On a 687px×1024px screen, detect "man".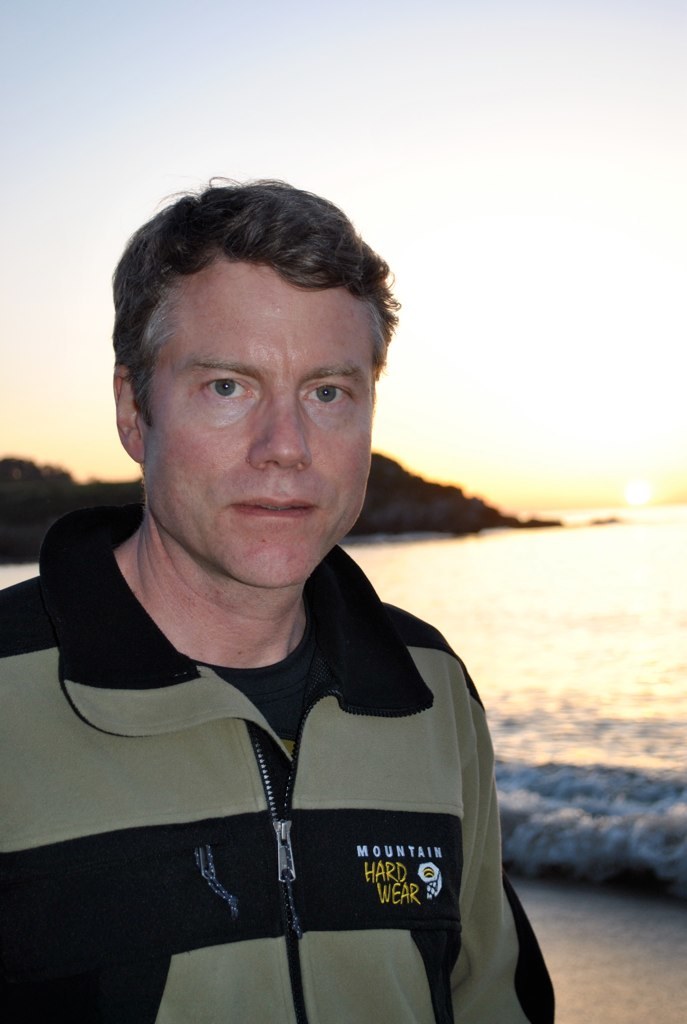
crop(34, 192, 557, 993).
